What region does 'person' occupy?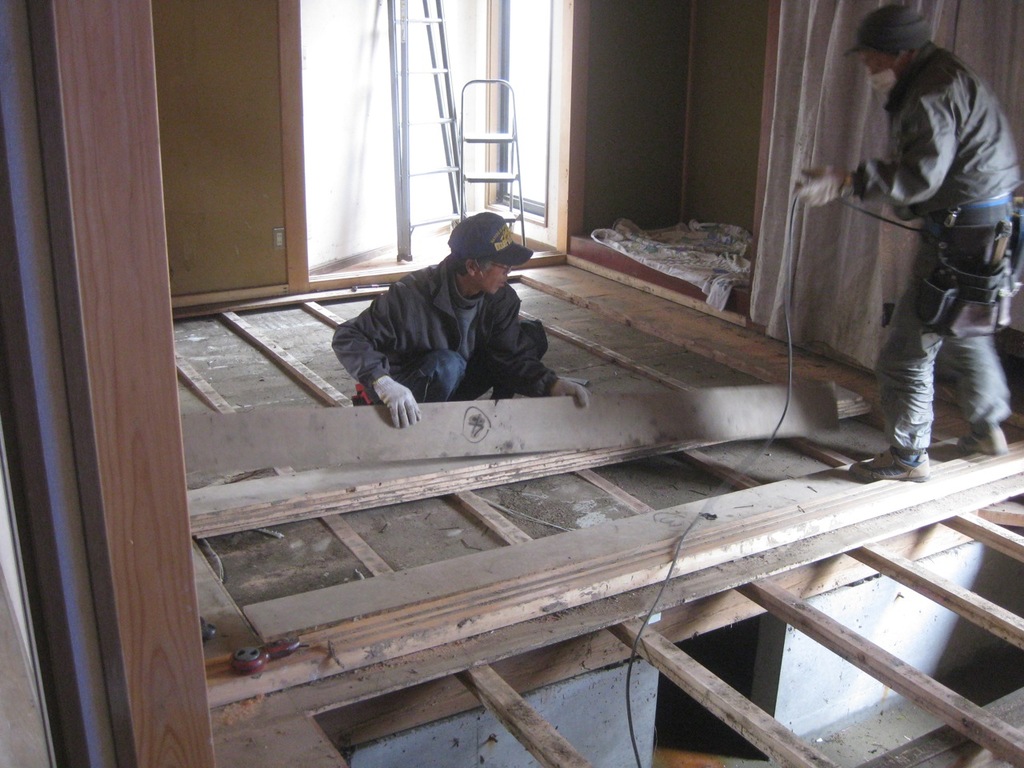
[790,0,1023,483].
